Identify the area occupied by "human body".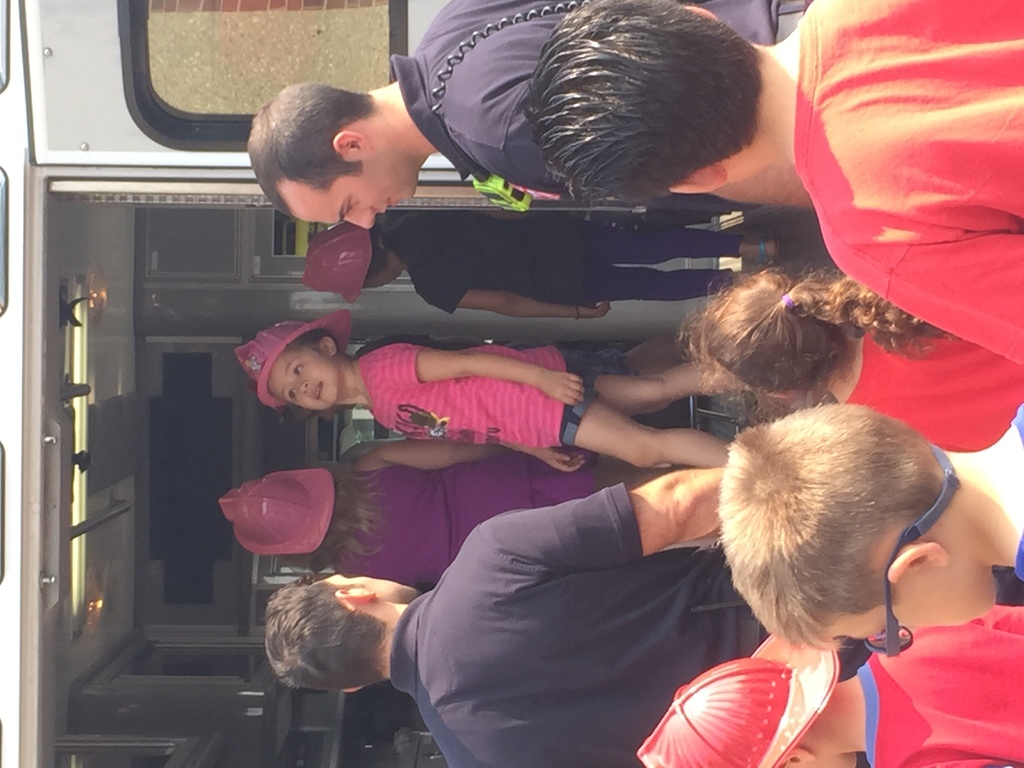
Area: box(641, 387, 1016, 763).
